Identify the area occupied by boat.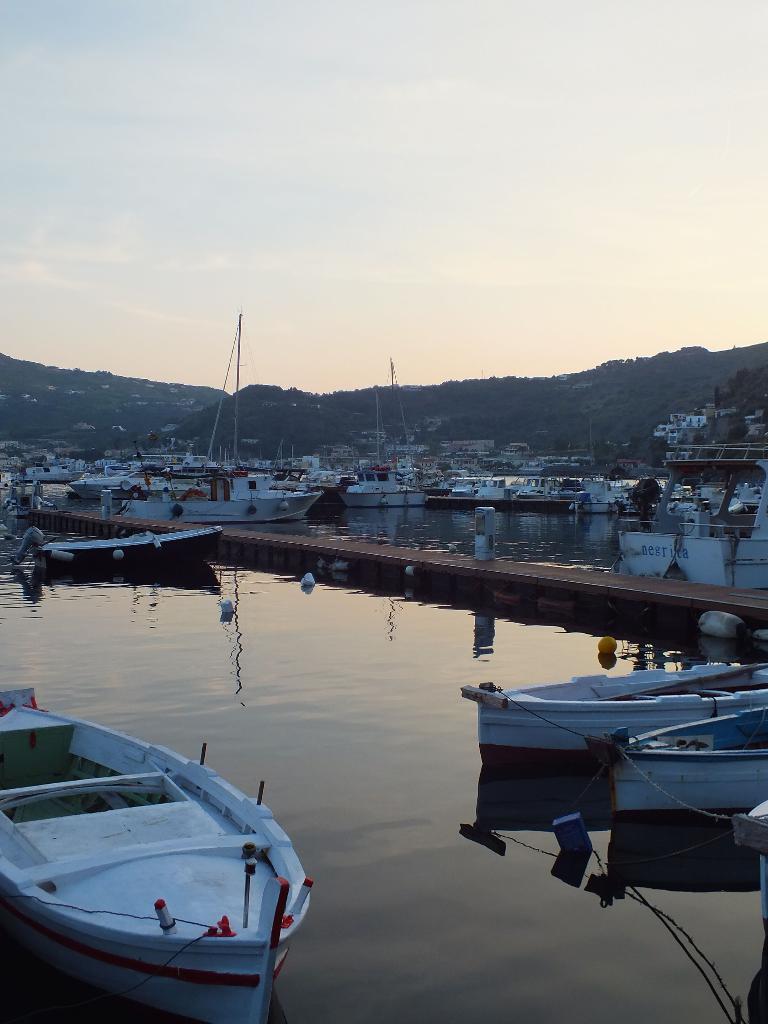
Area: (621, 438, 767, 588).
